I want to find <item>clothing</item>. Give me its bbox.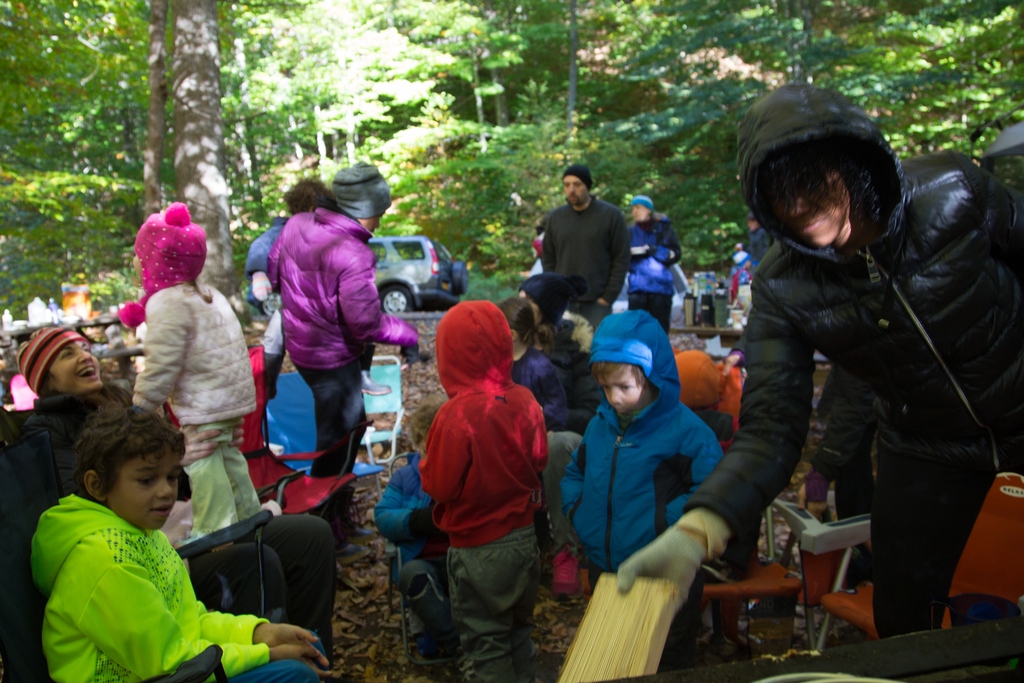
[left=411, top=307, right=549, bottom=612].
